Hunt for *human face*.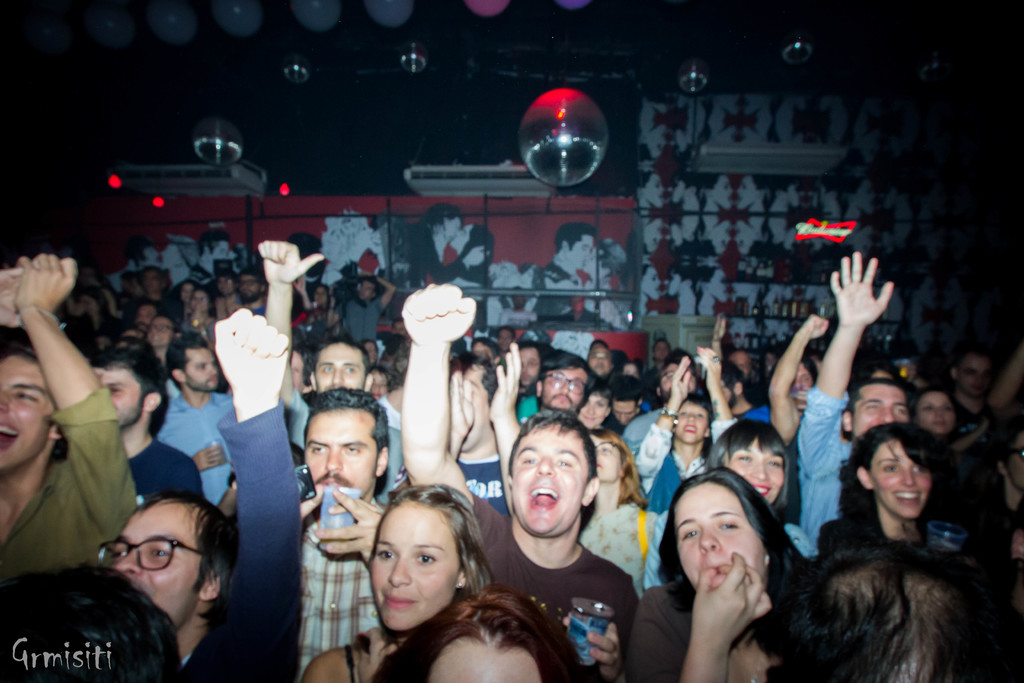
Hunted down at (541, 366, 586, 411).
